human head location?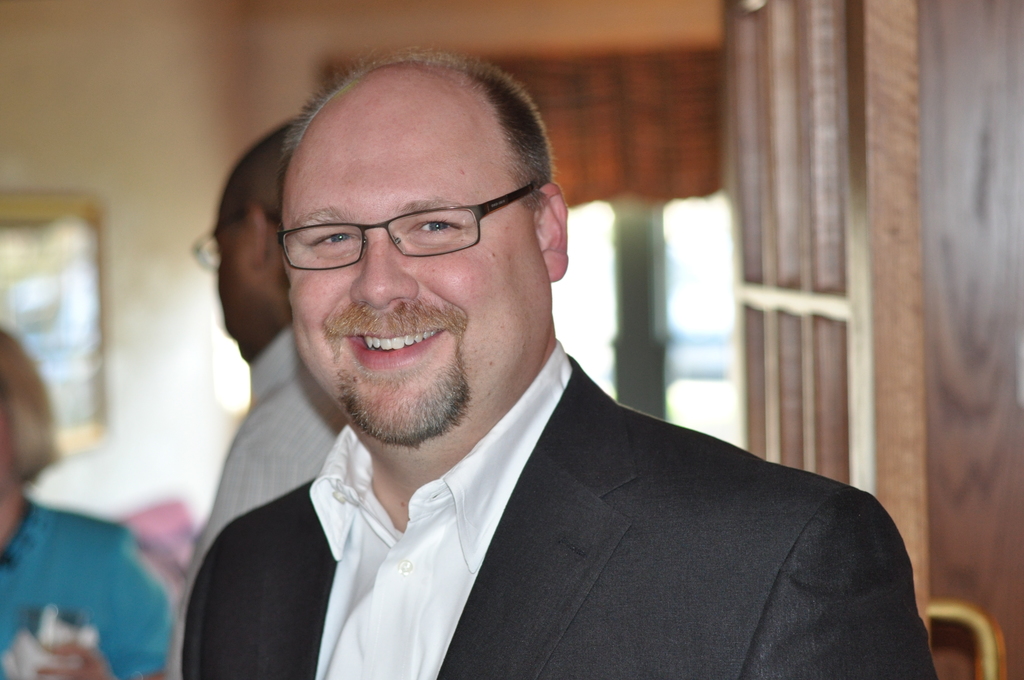
x1=0 y1=327 x2=40 y2=552
